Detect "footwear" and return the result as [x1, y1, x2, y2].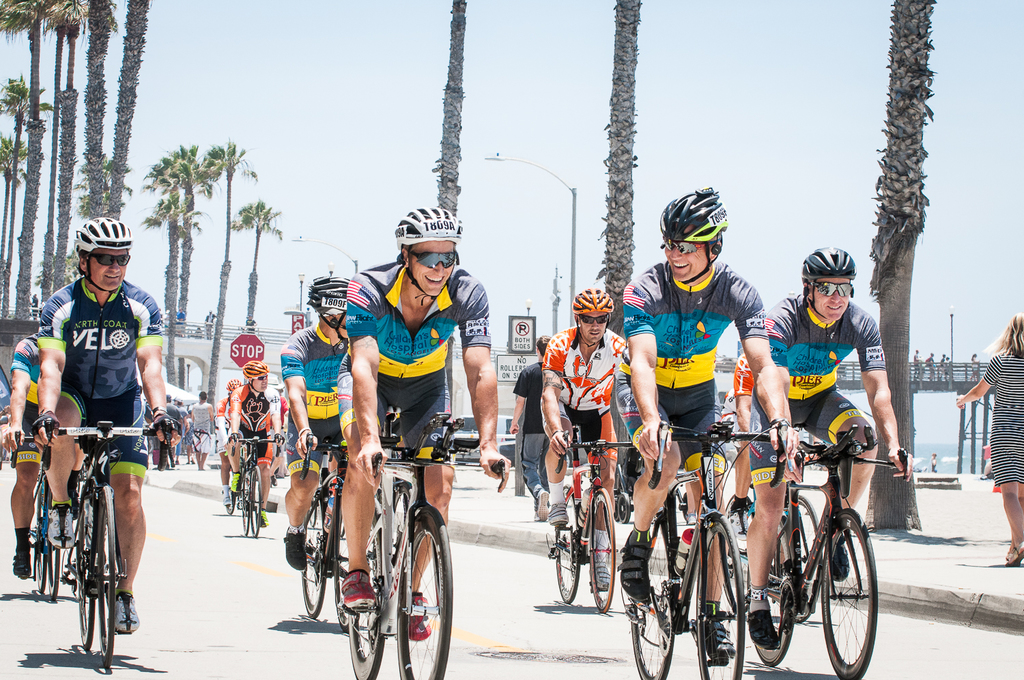
[187, 457, 193, 464].
